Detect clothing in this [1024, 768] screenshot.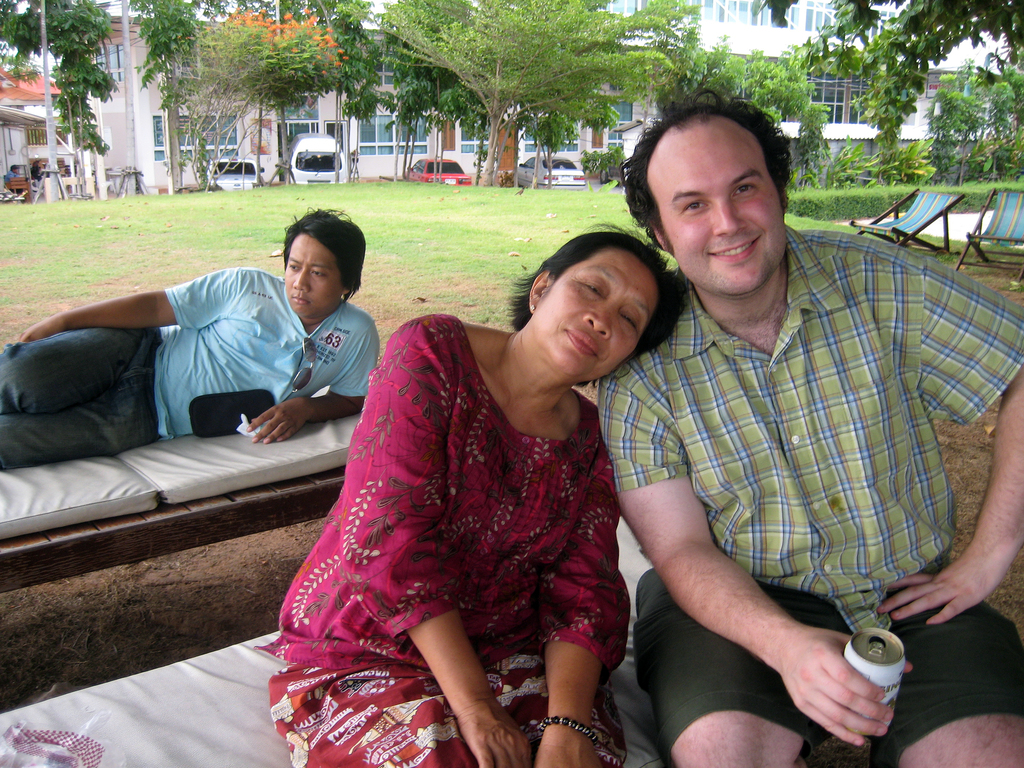
Detection: region(0, 262, 382, 474).
